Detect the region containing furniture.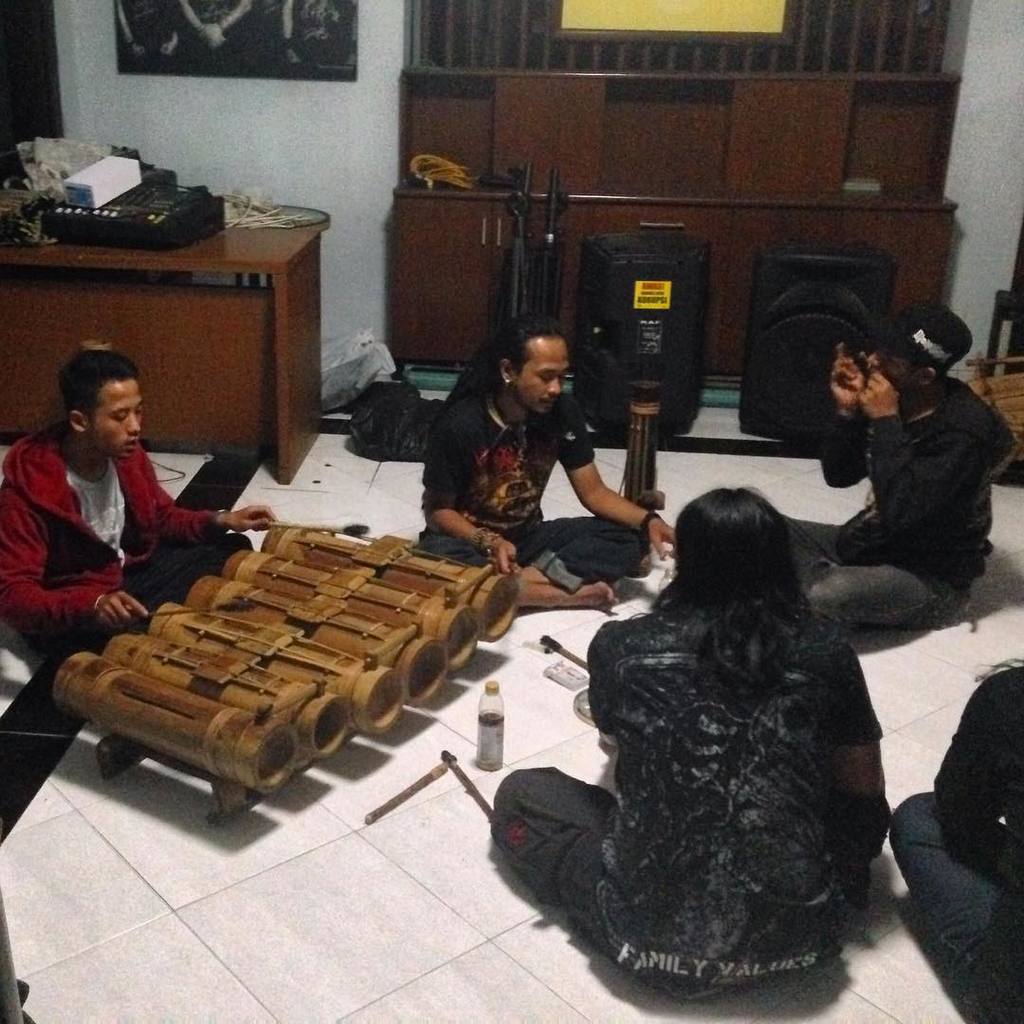
select_region(384, 0, 962, 373).
